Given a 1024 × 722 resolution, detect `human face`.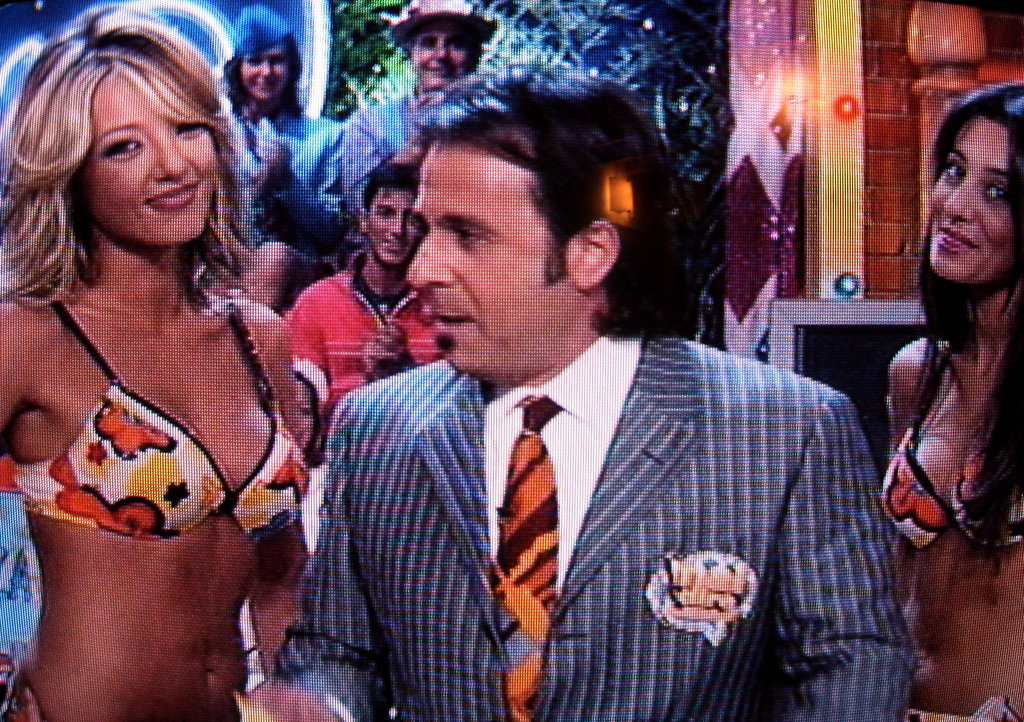
left=931, top=116, right=1012, bottom=285.
